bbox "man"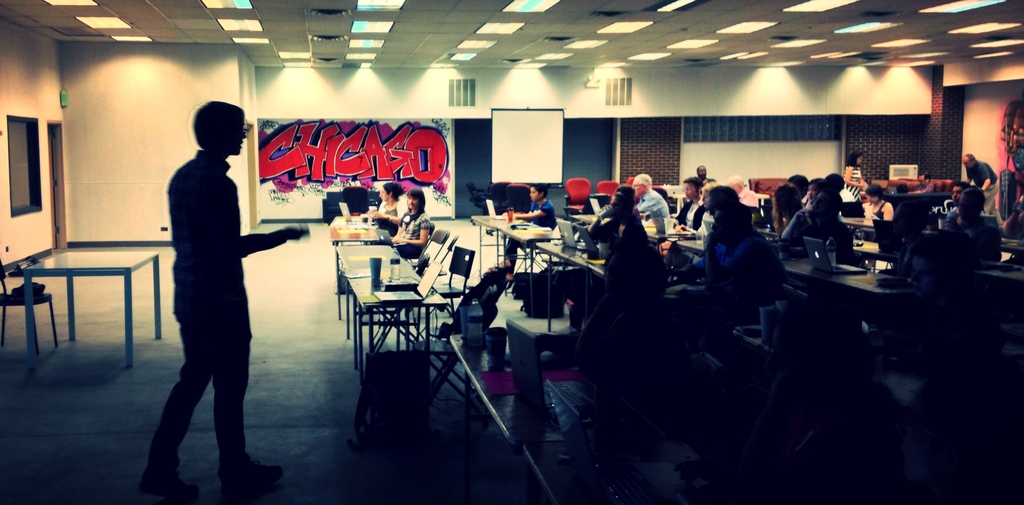
634, 170, 673, 218
